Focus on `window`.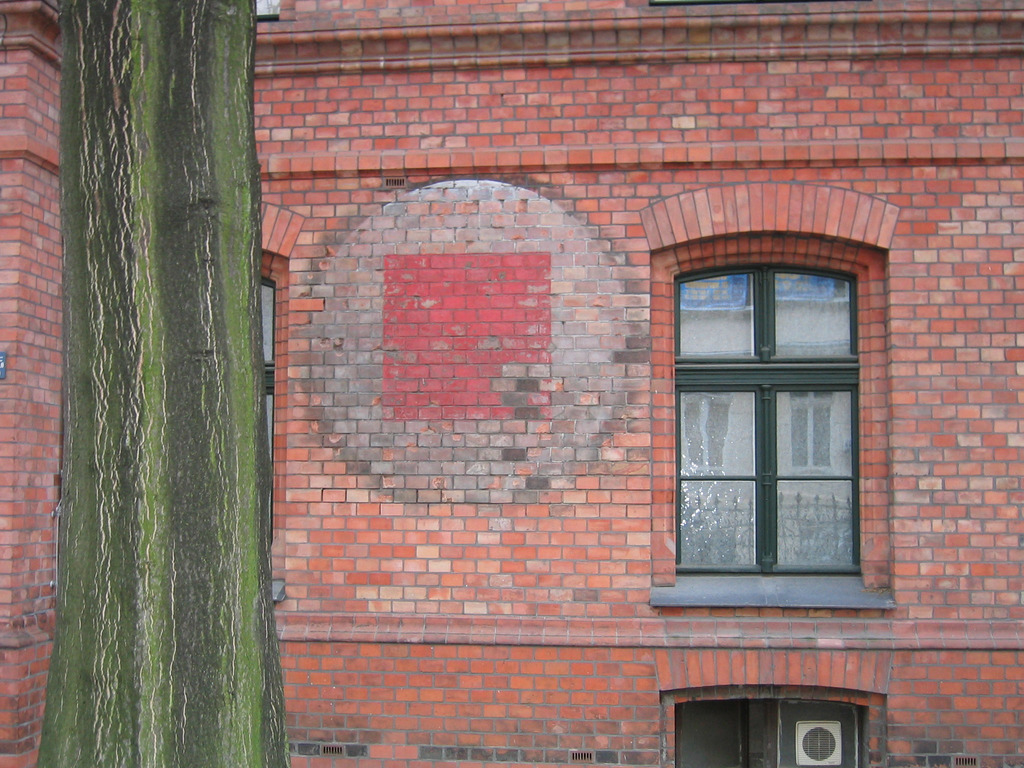
Focused at x1=255, y1=276, x2=276, y2=476.
